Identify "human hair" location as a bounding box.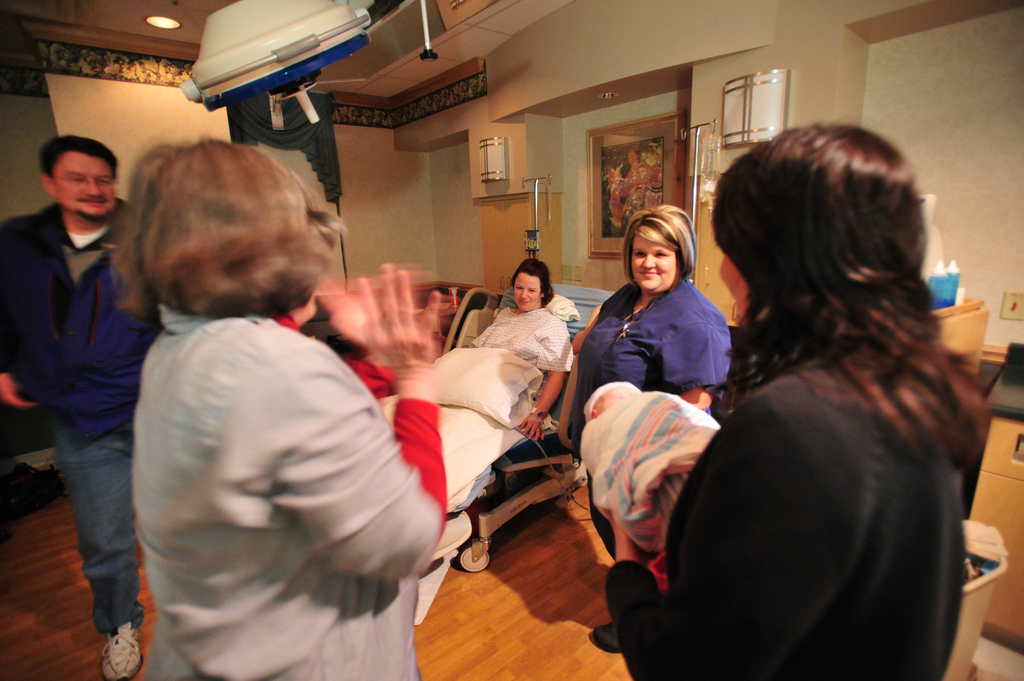
bbox(621, 202, 697, 291).
